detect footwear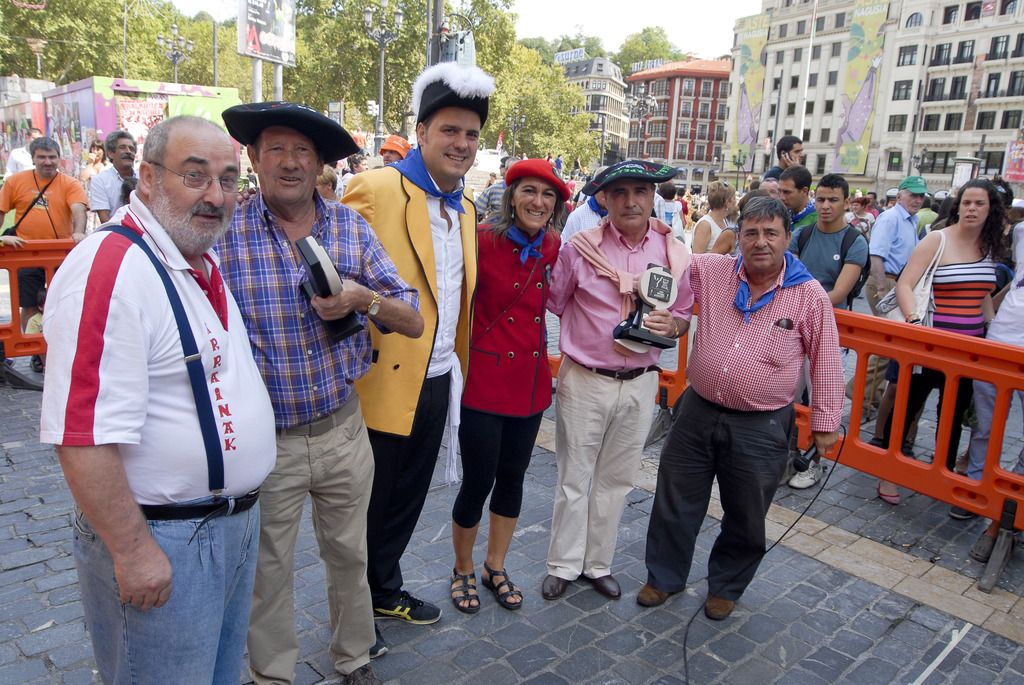
<bbox>780, 455, 824, 489</bbox>
